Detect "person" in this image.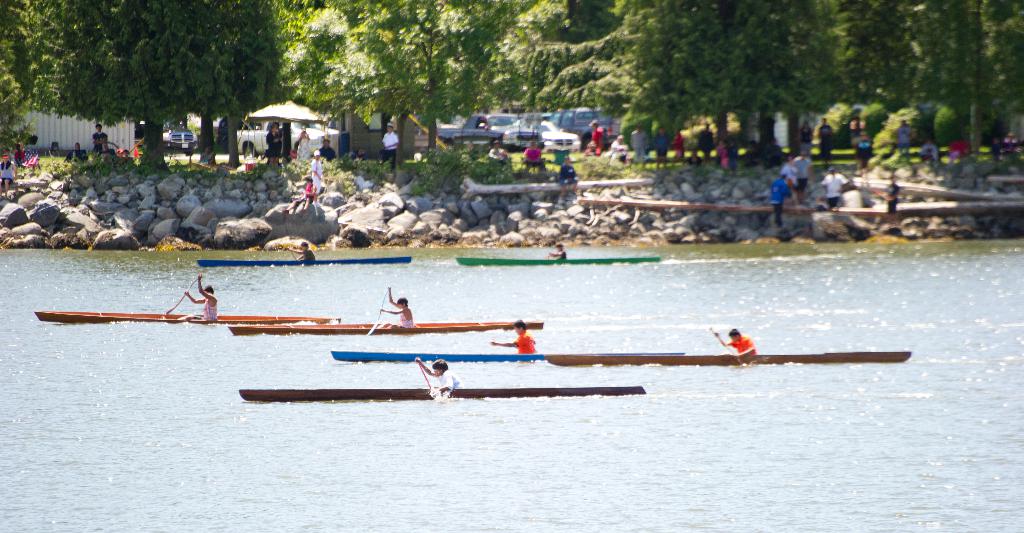
Detection: bbox(89, 127, 109, 150).
